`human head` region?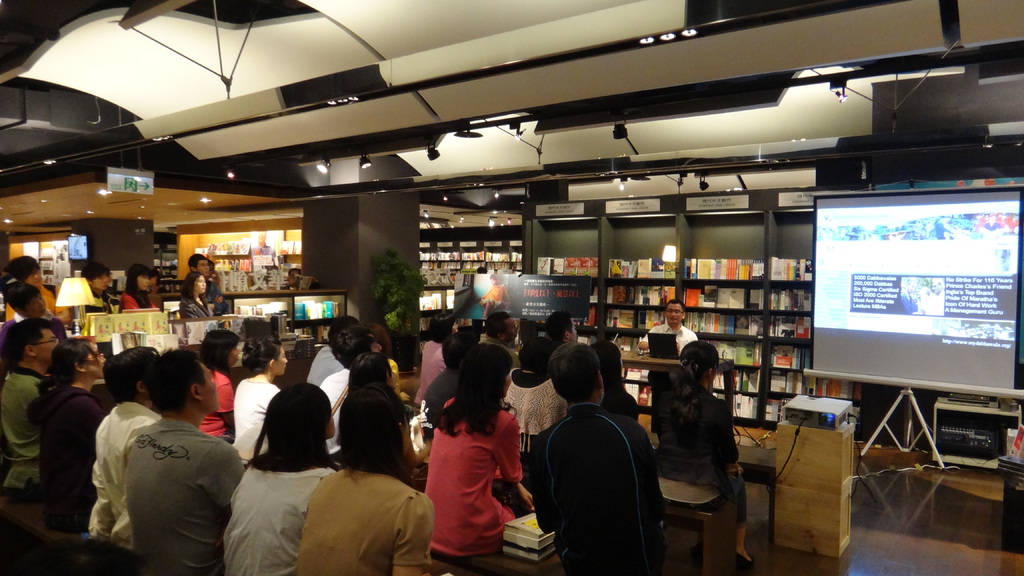
348,356,392,383
